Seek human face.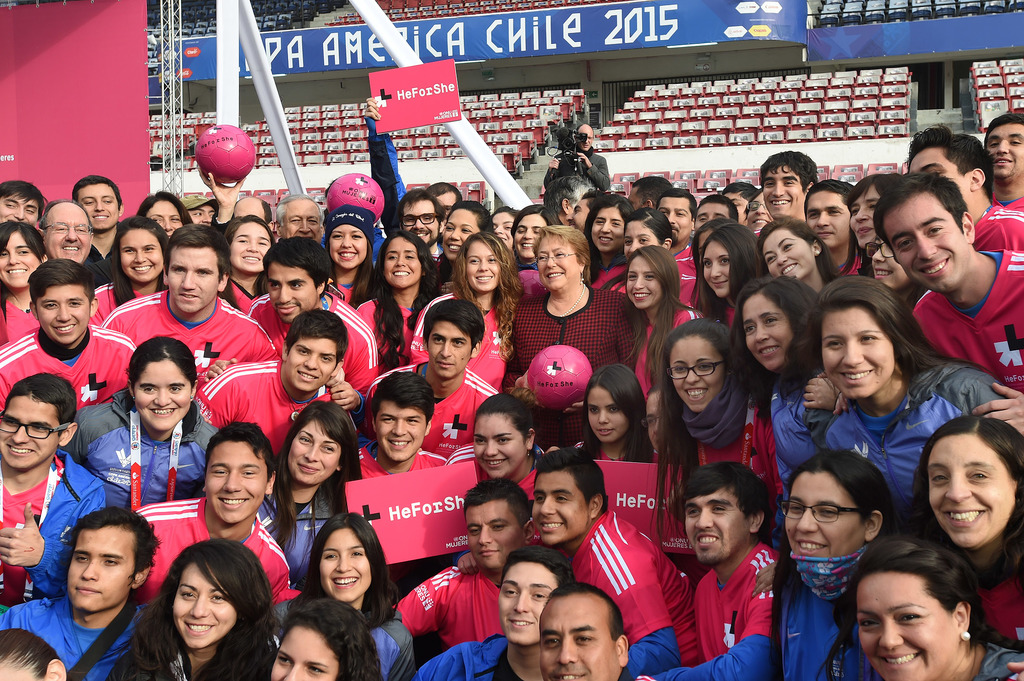
detection(539, 597, 622, 680).
